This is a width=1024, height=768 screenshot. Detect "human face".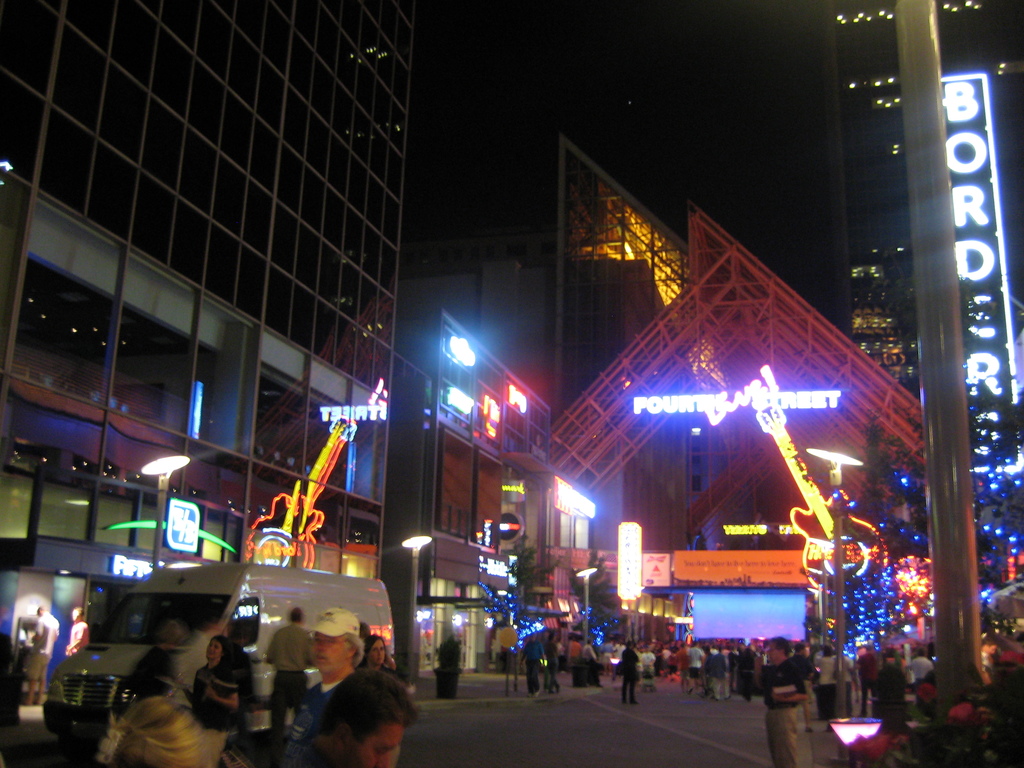
<region>206, 643, 222, 661</region>.
